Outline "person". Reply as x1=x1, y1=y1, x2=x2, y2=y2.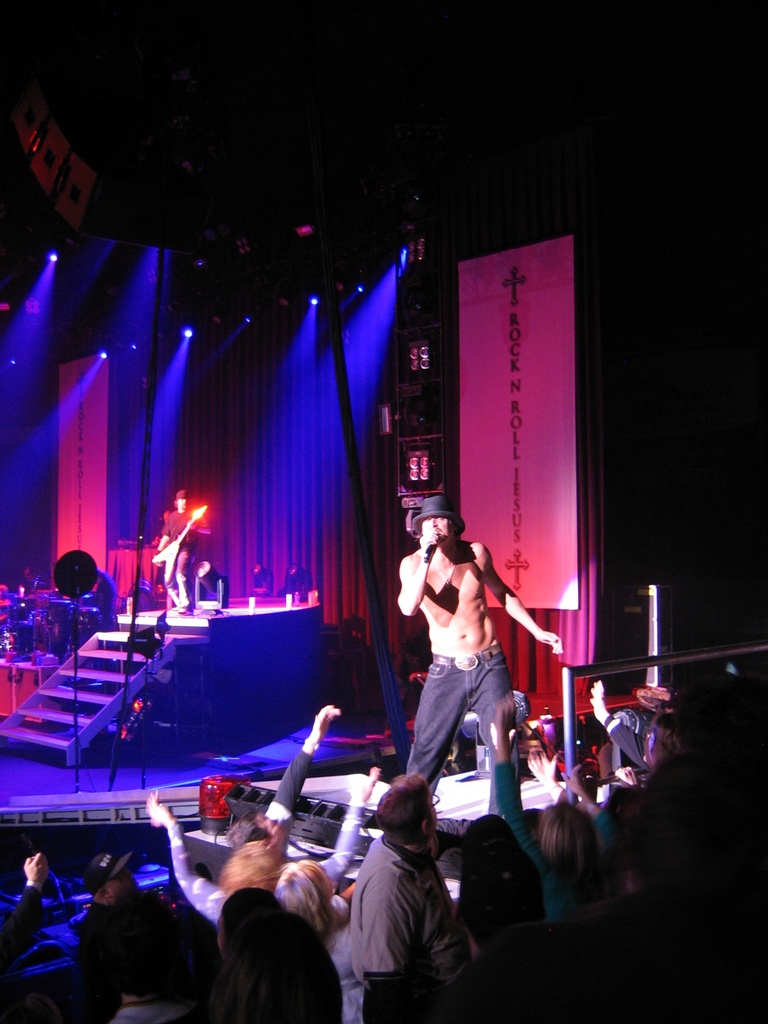
x1=30, y1=545, x2=120, y2=645.
